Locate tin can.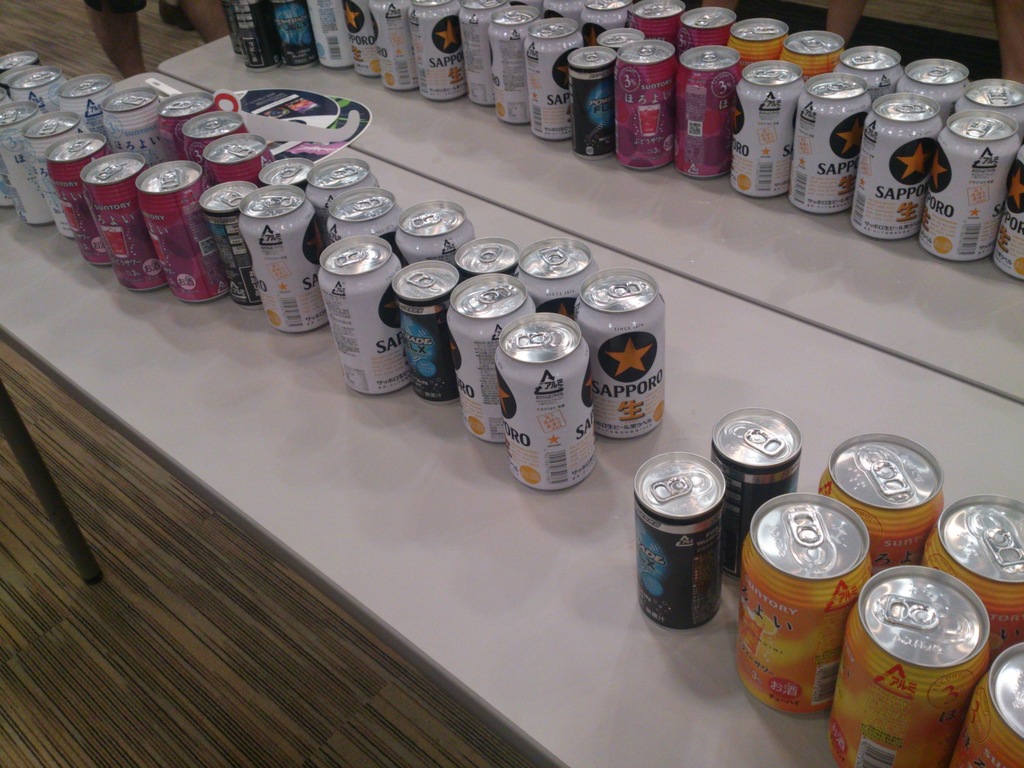
Bounding box: (x1=778, y1=13, x2=833, y2=70).
